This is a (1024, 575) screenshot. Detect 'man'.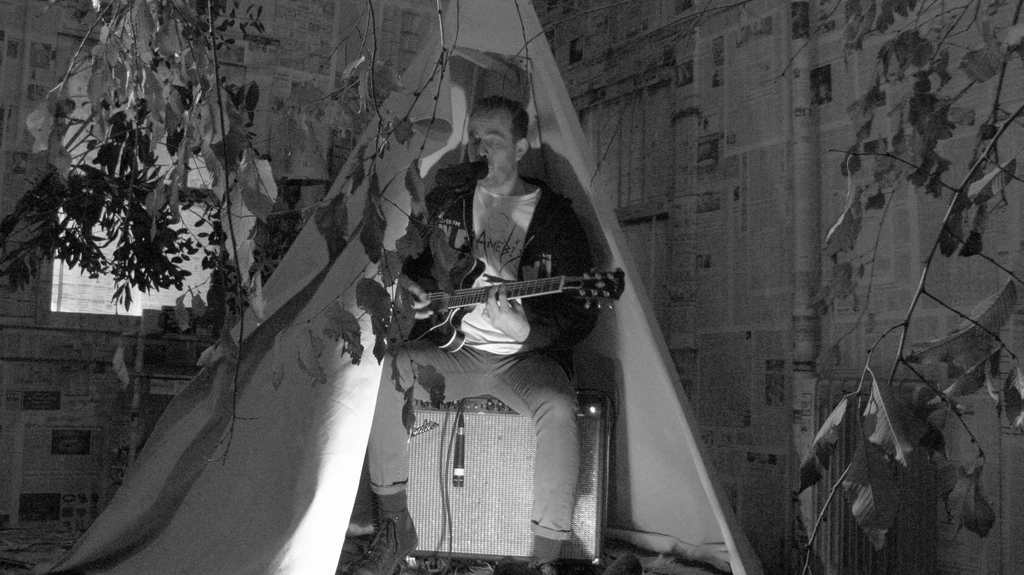
367,91,620,539.
